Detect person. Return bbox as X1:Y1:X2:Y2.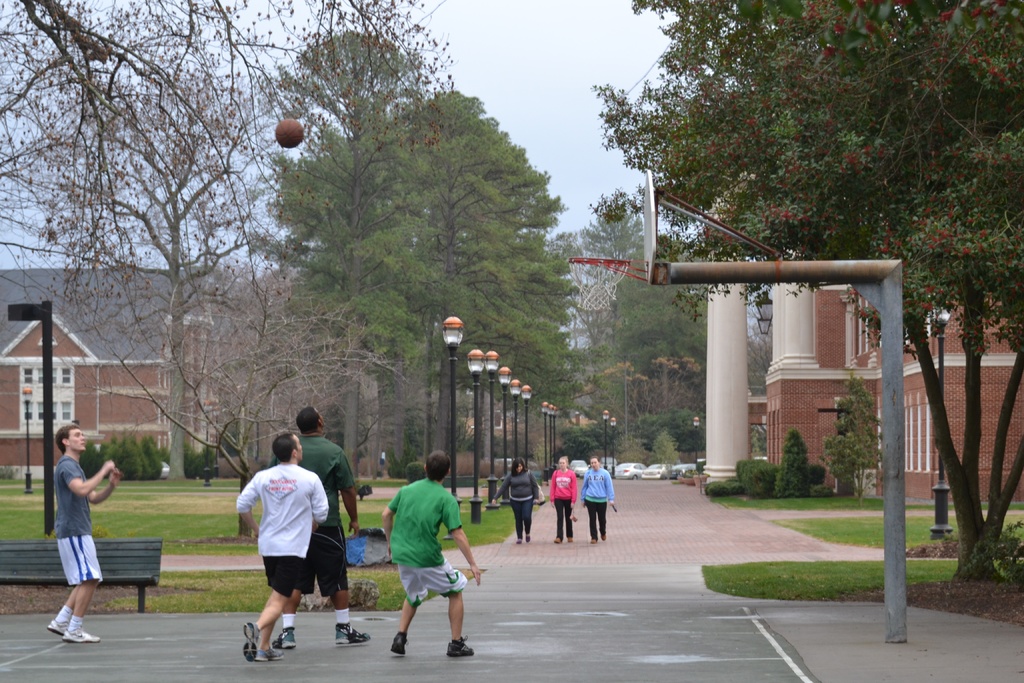
237:432:330:662.
